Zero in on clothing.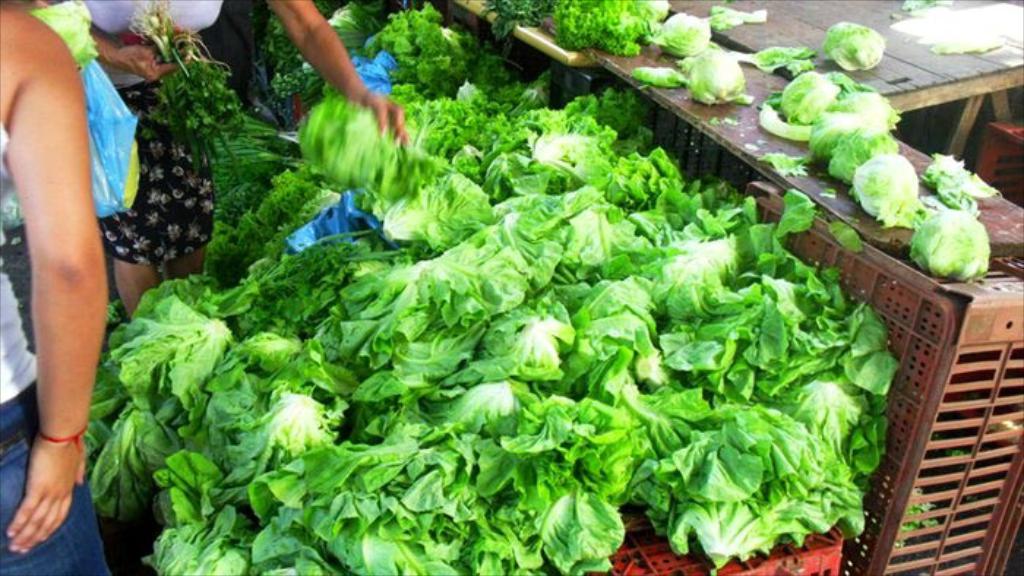
Zeroed in: left=67, top=0, right=231, bottom=266.
